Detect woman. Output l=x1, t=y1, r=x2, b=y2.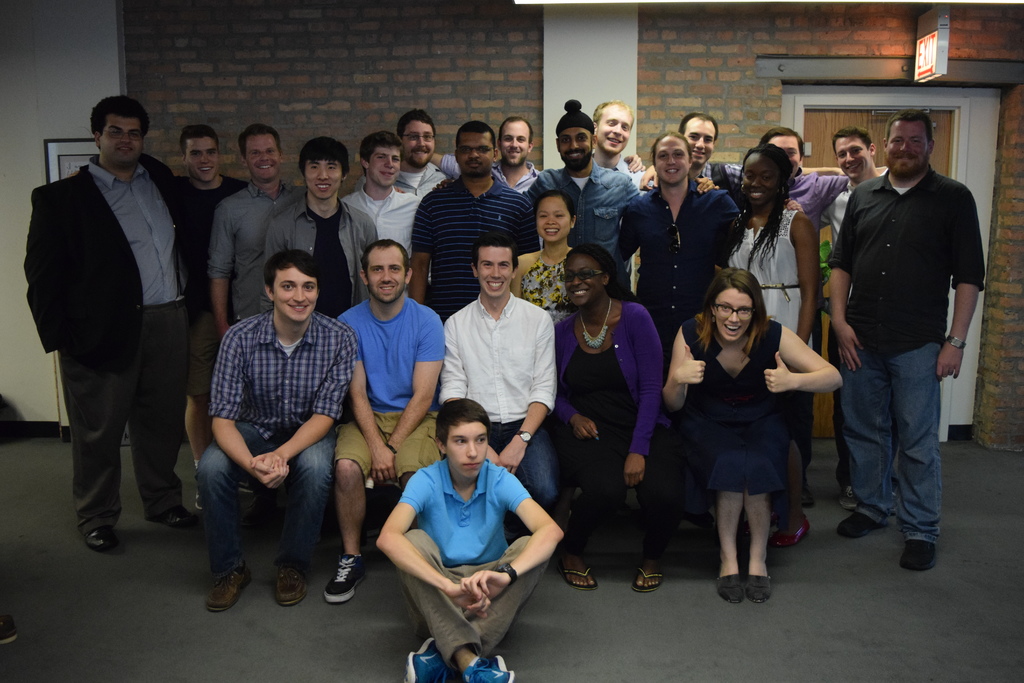
l=547, t=243, r=668, b=592.
